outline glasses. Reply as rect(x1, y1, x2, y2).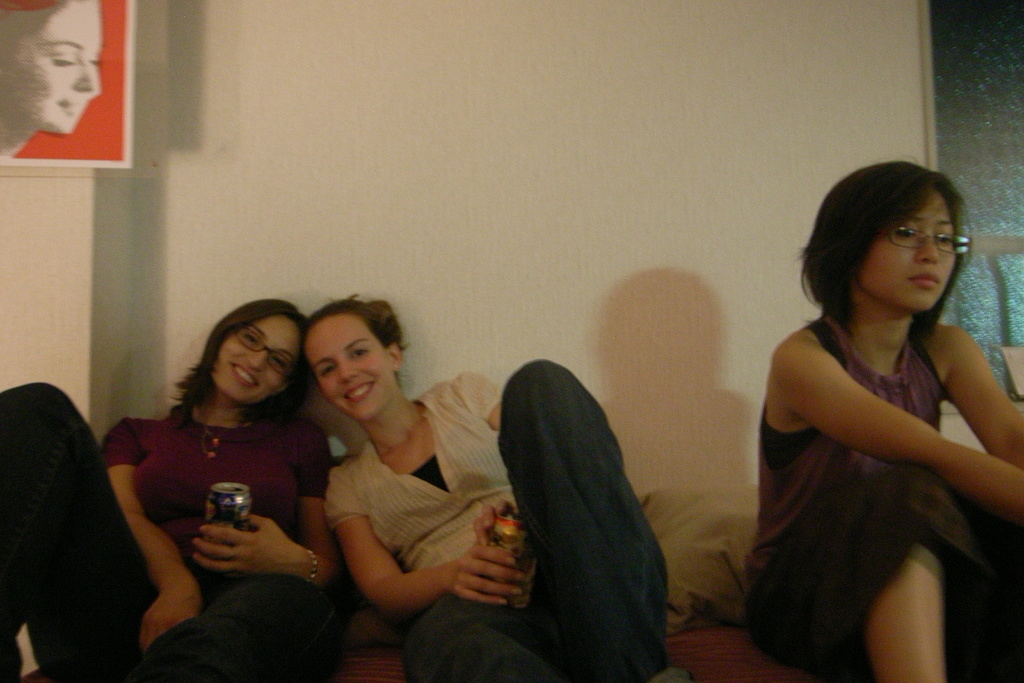
rect(879, 225, 972, 257).
